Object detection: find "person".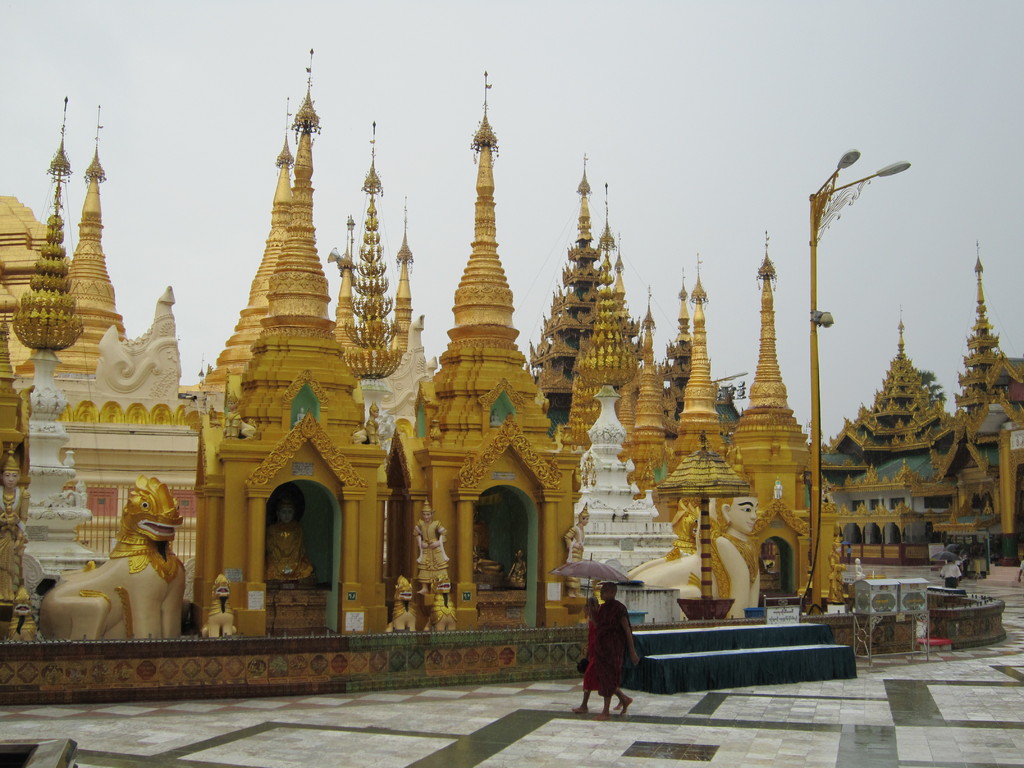
x1=415, y1=500, x2=451, y2=595.
